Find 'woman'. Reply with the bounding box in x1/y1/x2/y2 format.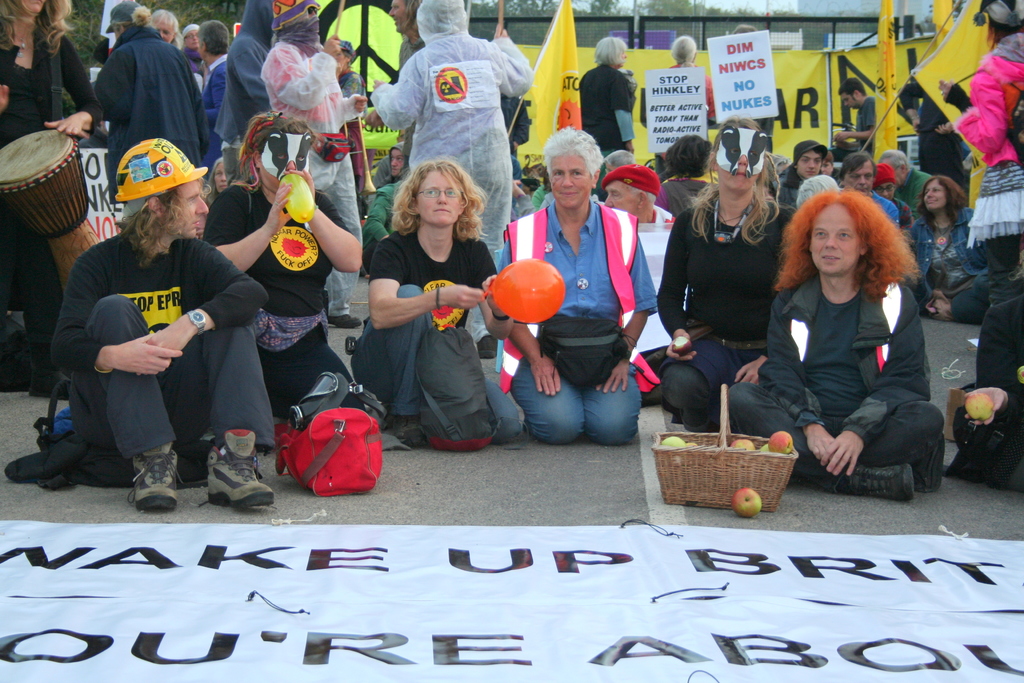
194/117/367/433.
